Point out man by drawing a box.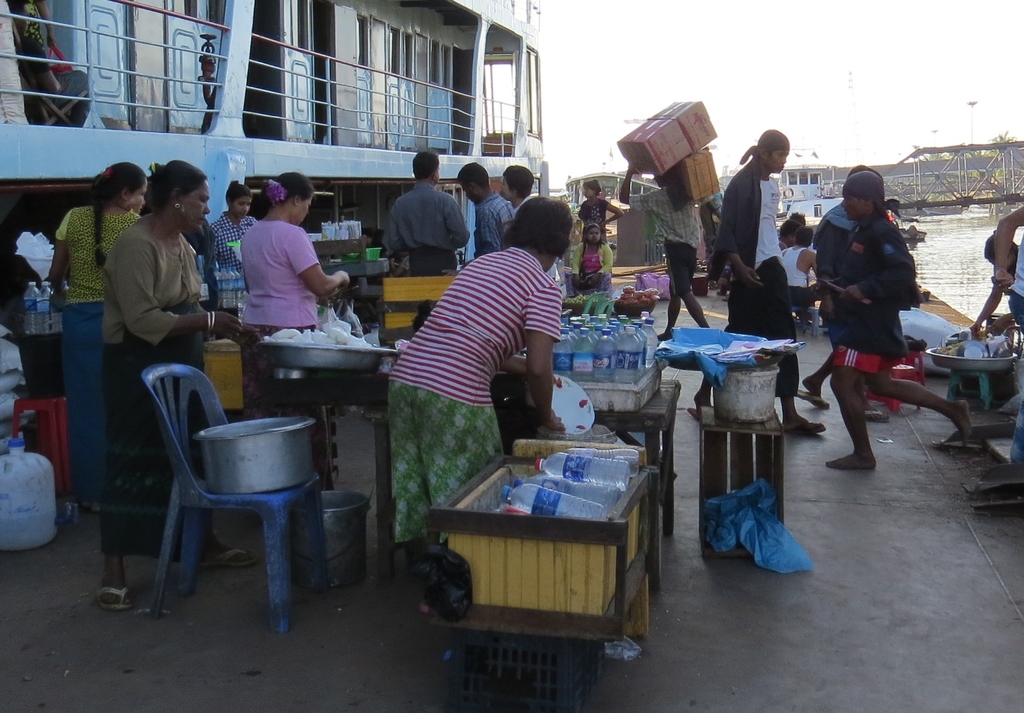
<bbox>451, 159, 514, 253</bbox>.
